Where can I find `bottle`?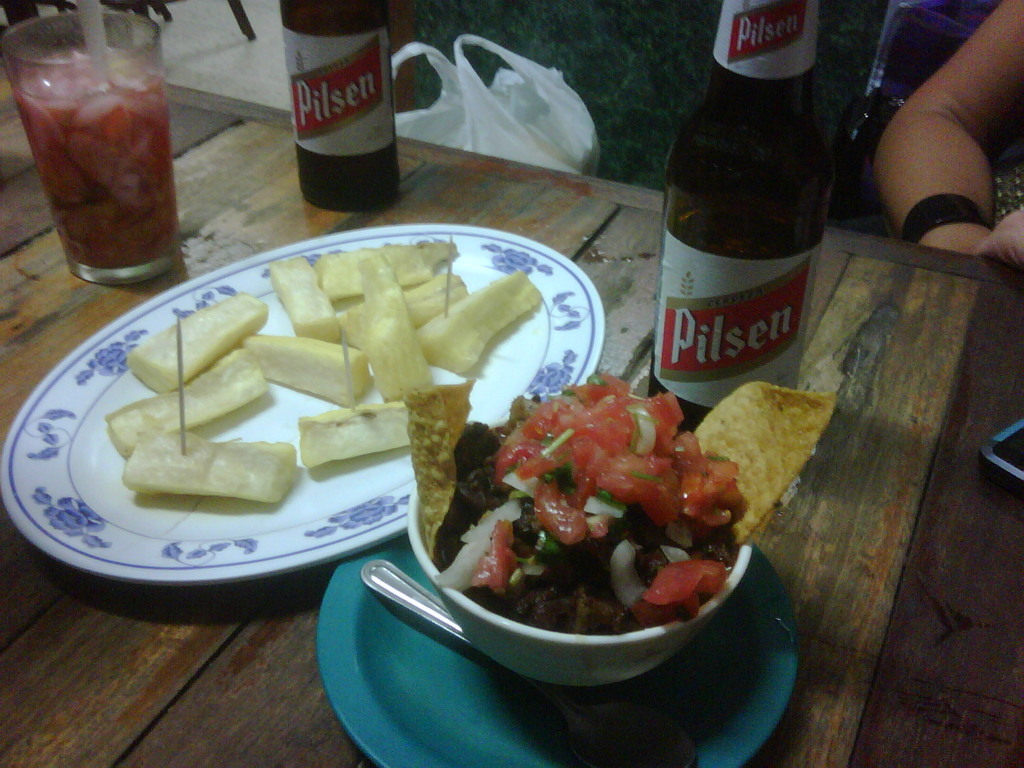
You can find it at <region>647, 0, 836, 442</region>.
